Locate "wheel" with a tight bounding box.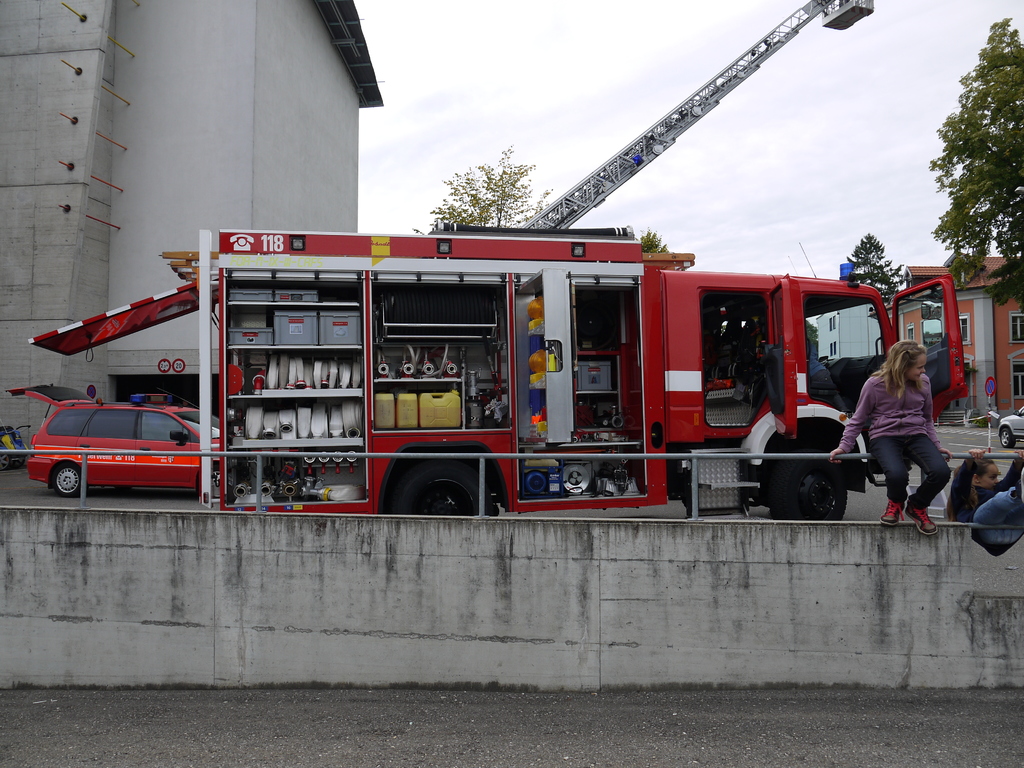
[0,454,8,474].
